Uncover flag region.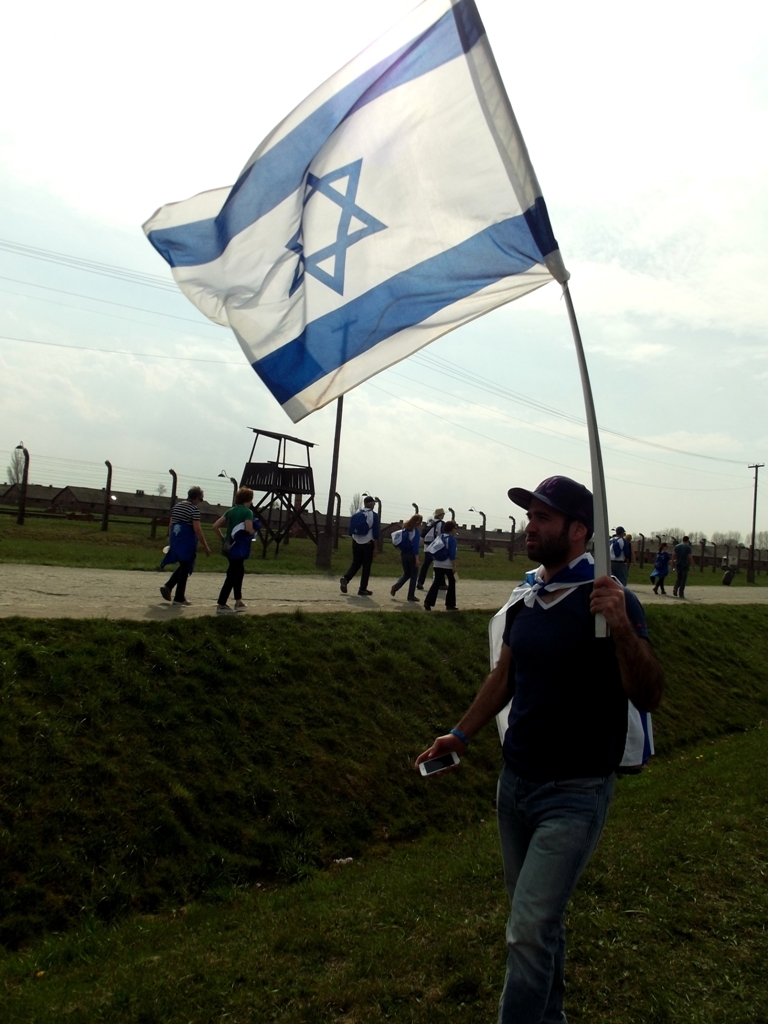
Uncovered: 489:549:659:766.
